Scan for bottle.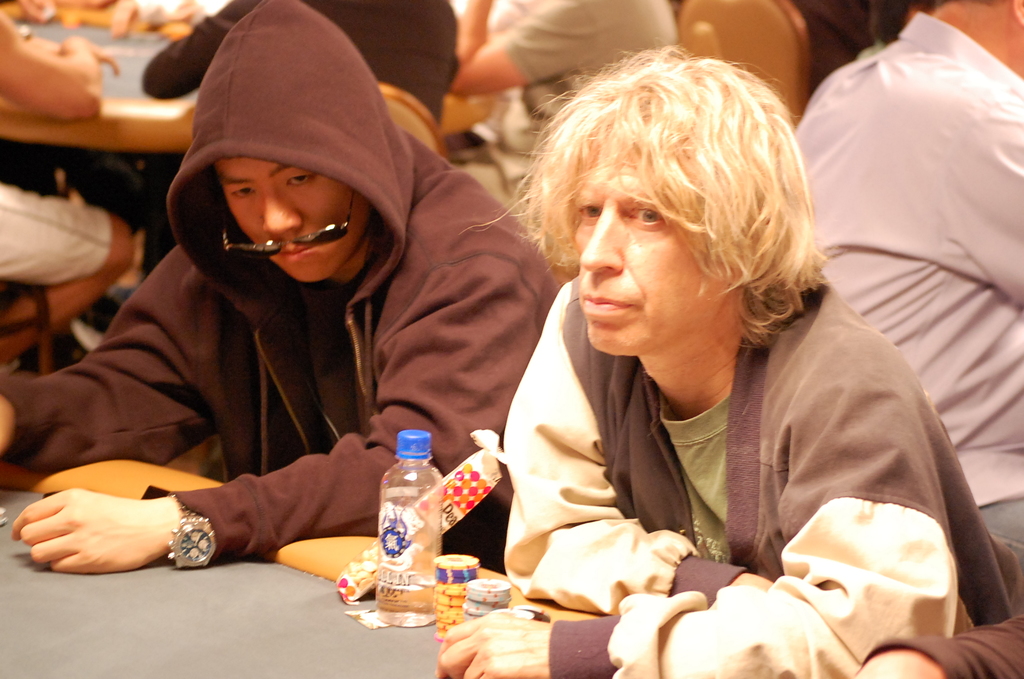
Scan result: (376, 428, 452, 626).
